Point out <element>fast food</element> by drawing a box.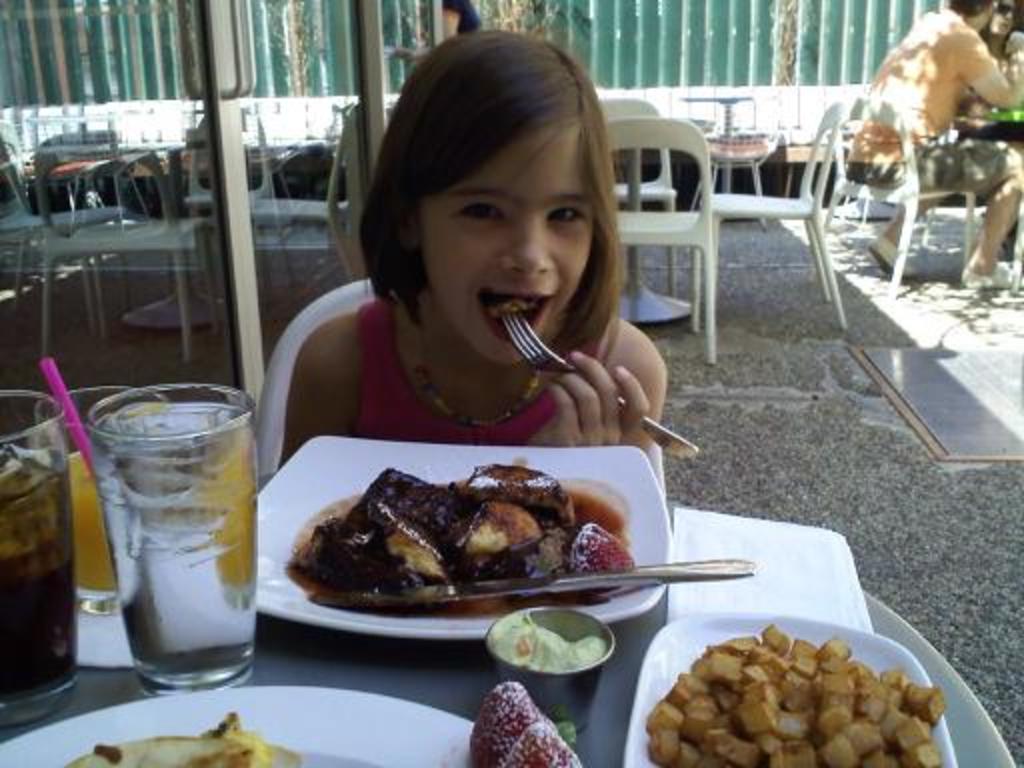
pyautogui.locateOnScreen(278, 430, 632, 608).
